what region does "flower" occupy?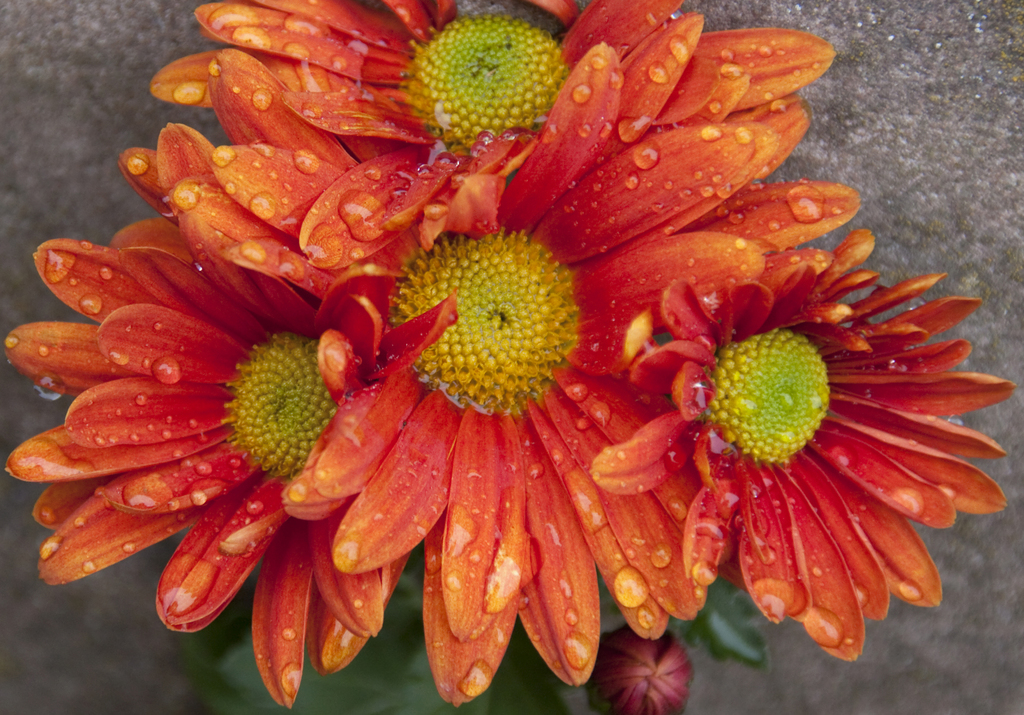
168,37,808,689.
